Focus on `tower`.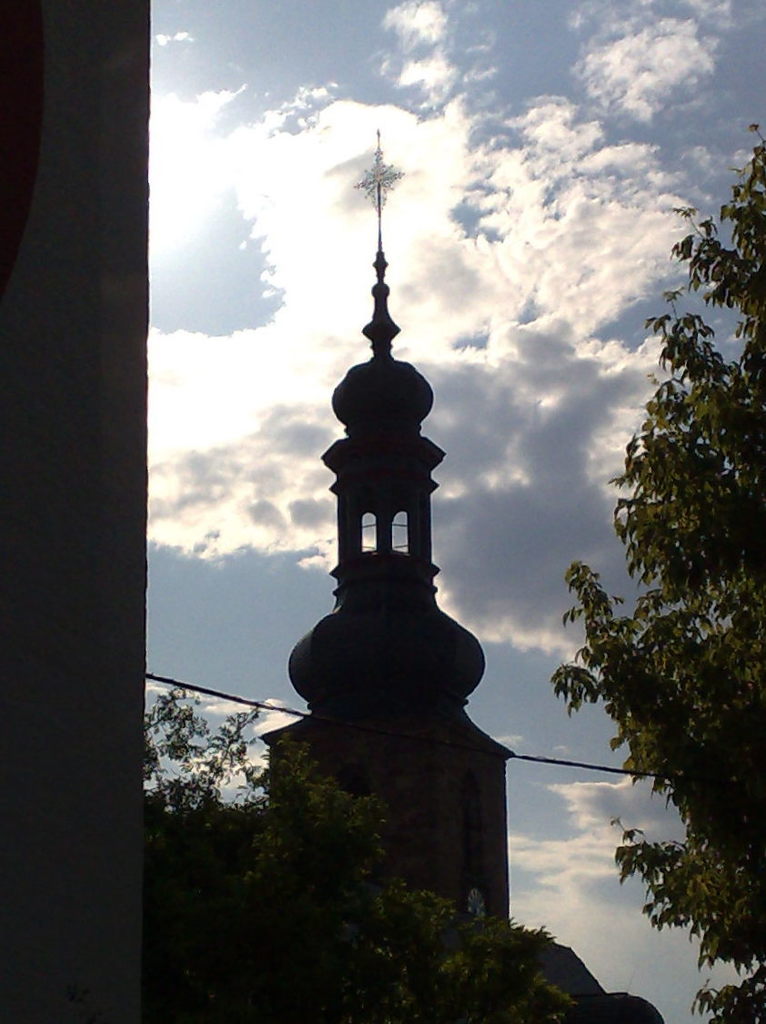
Focused at [left=287, top=127, right=515, bottom=819].
